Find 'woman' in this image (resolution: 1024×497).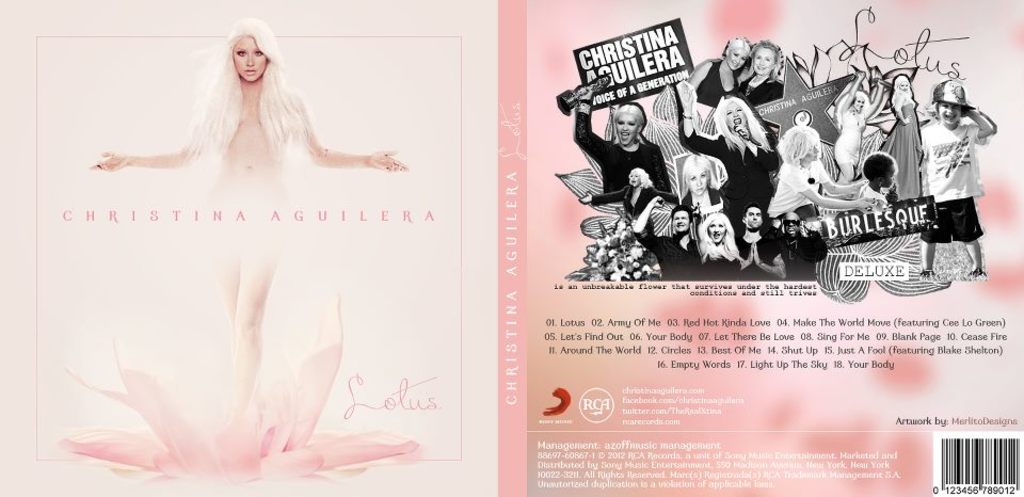
bbox=(576, 87, 673, 195).
